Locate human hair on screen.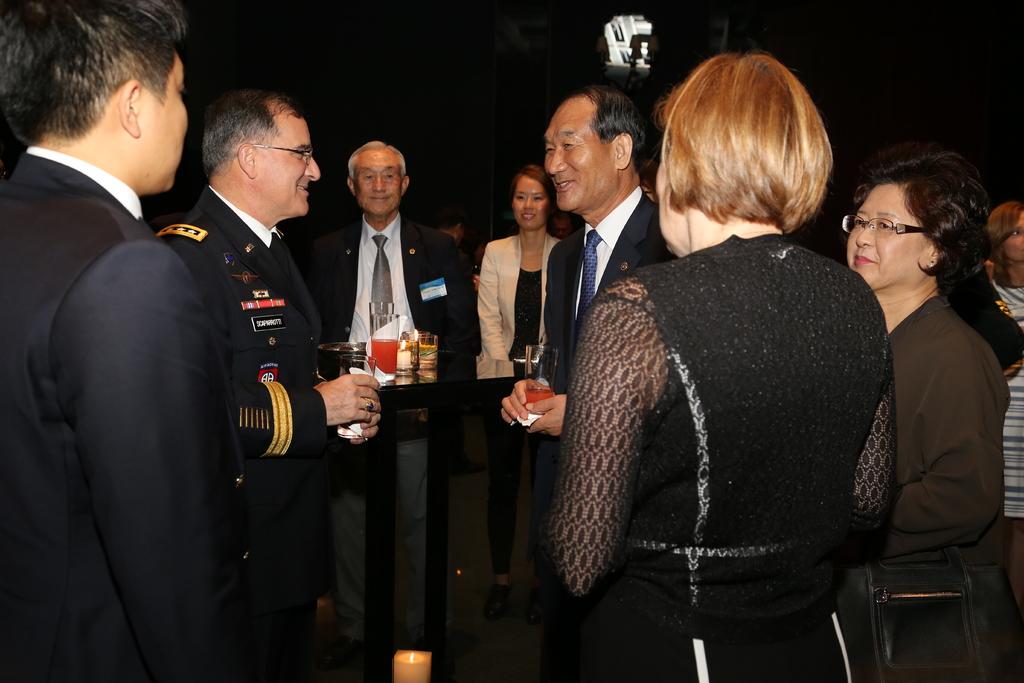
On screen at (346,142,408,177).
